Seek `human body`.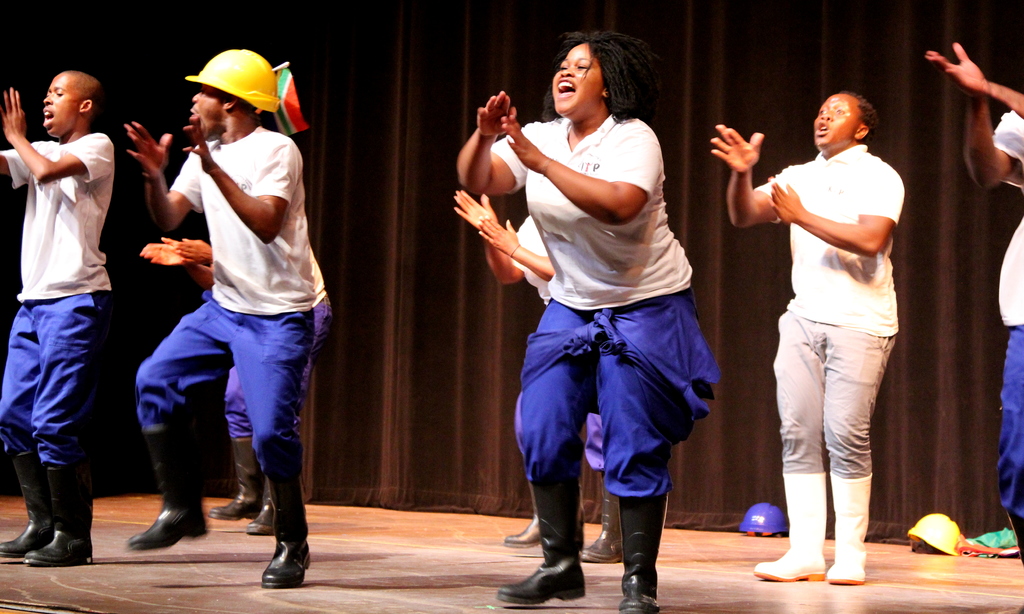
<region>719, 85, 905, 584</region>.
